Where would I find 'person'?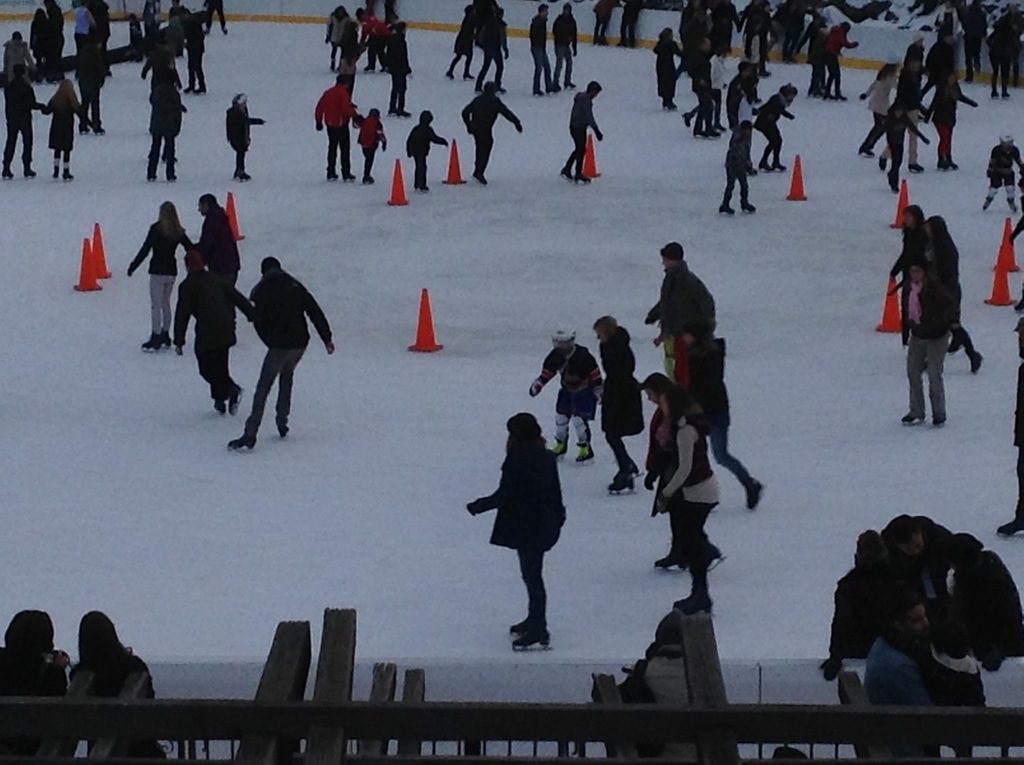
At 563 83 604 182.
